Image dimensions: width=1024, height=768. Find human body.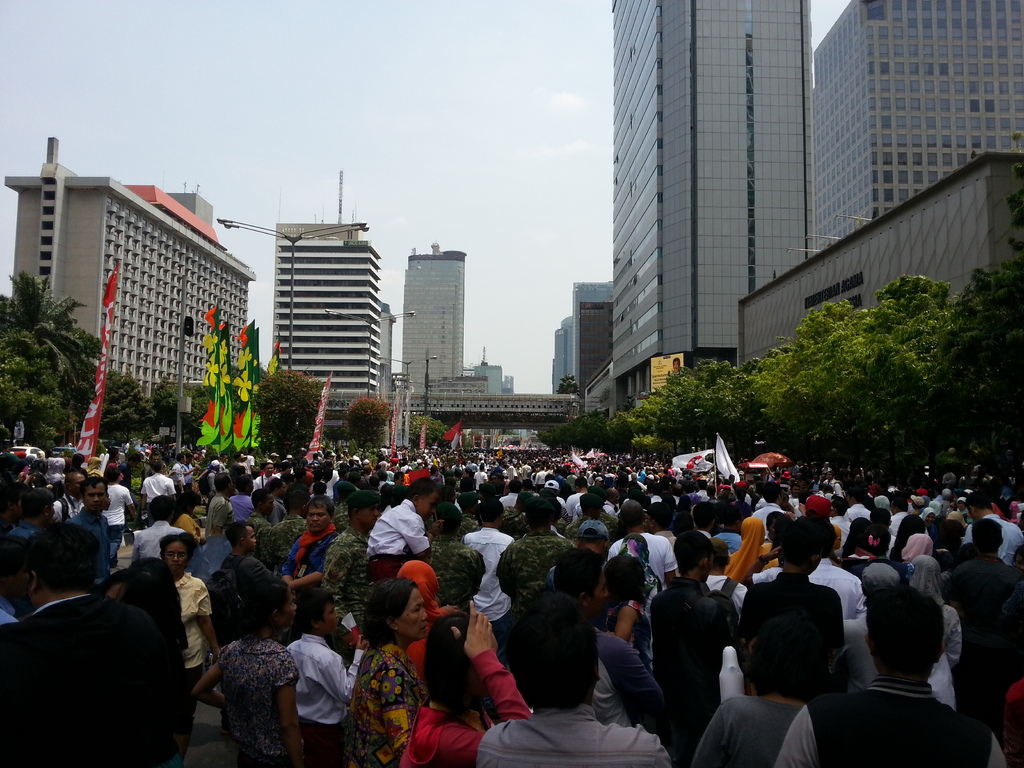
bbox(332, 467, 348, 490).
